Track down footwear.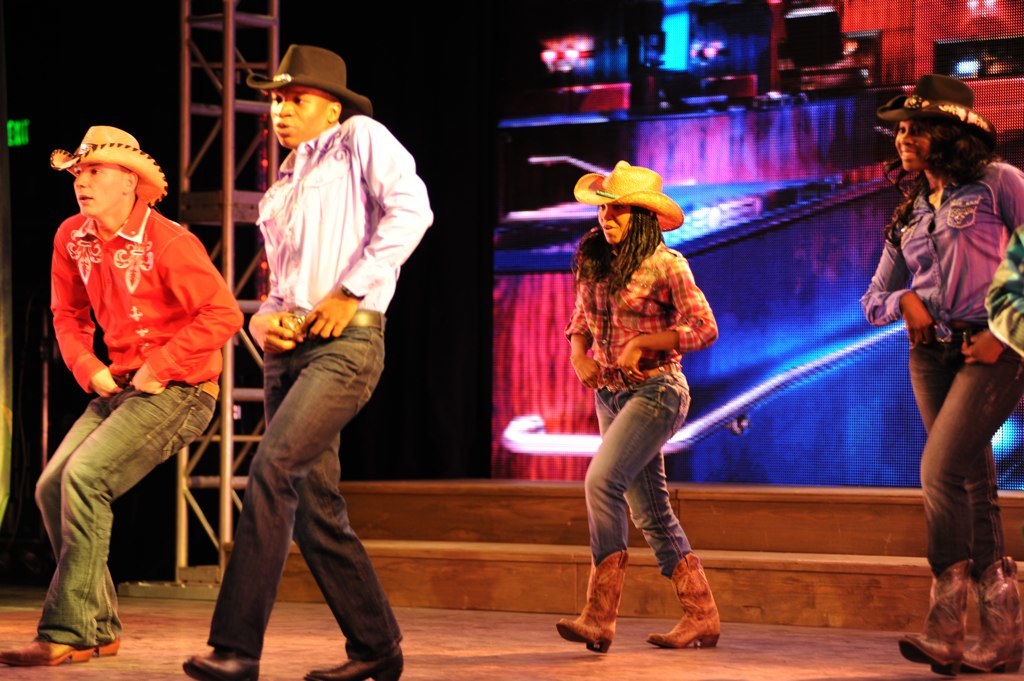
Tracked to rect(958, 550, 1023, 676).
